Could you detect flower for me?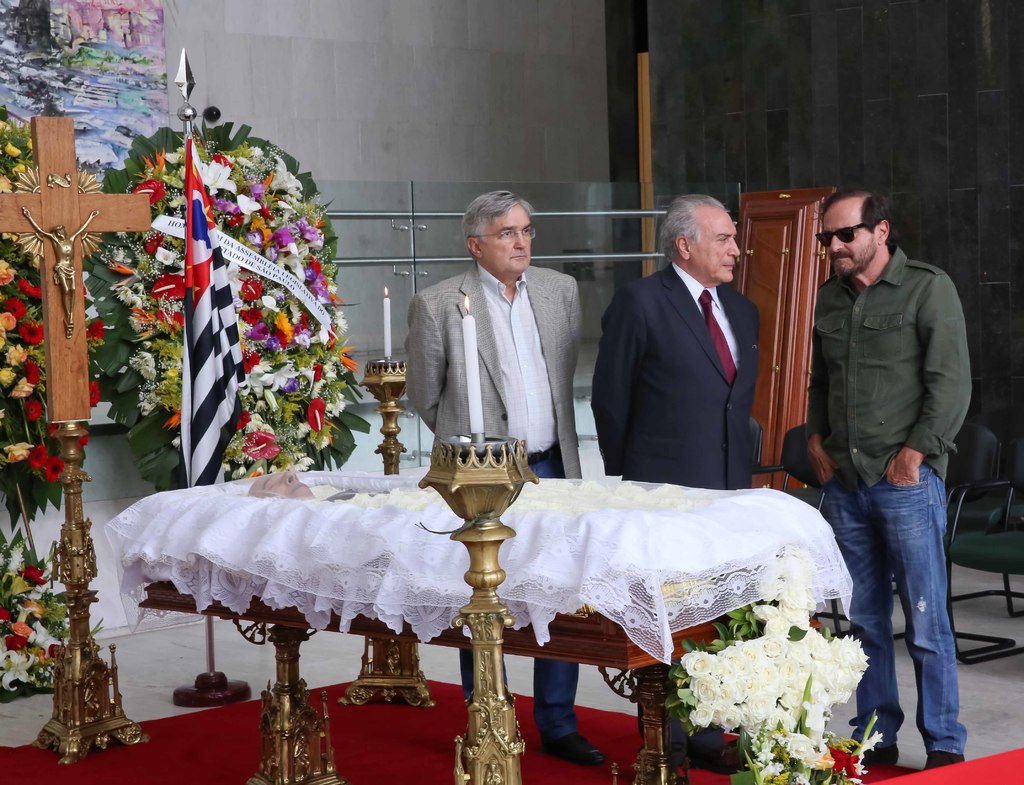
Detection result: {"x1": 86, "y1": 314, "x2": 106, "y2": 344}.
